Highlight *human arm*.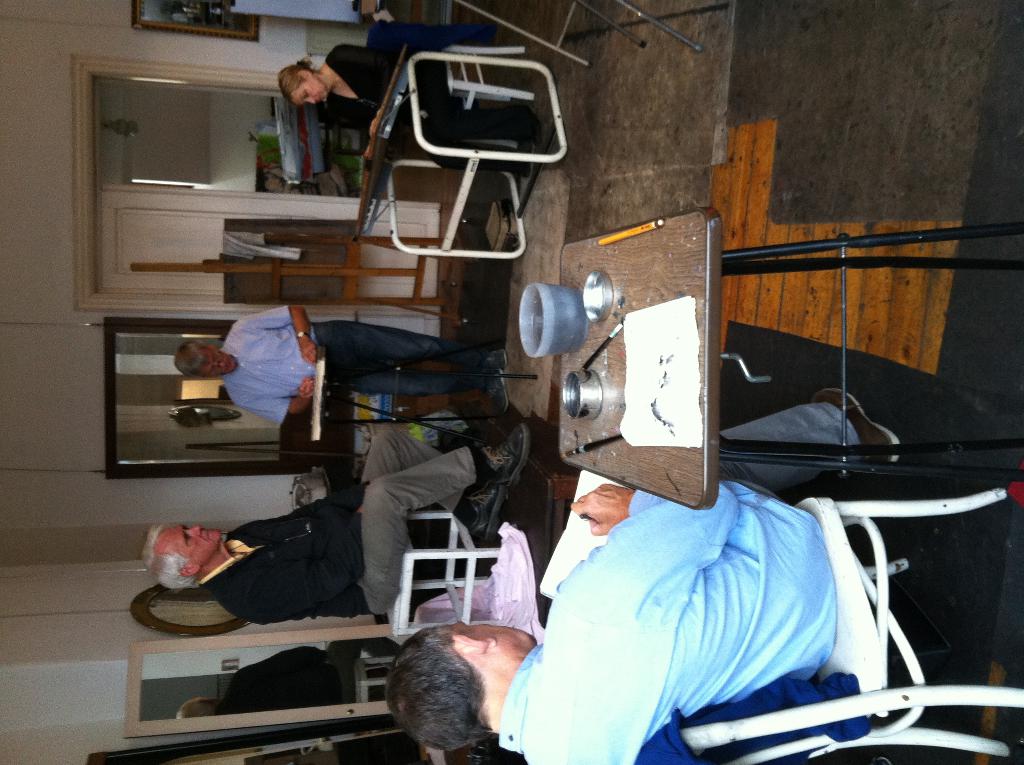
Highlighted region: rect(564, 479, 743, 577).
